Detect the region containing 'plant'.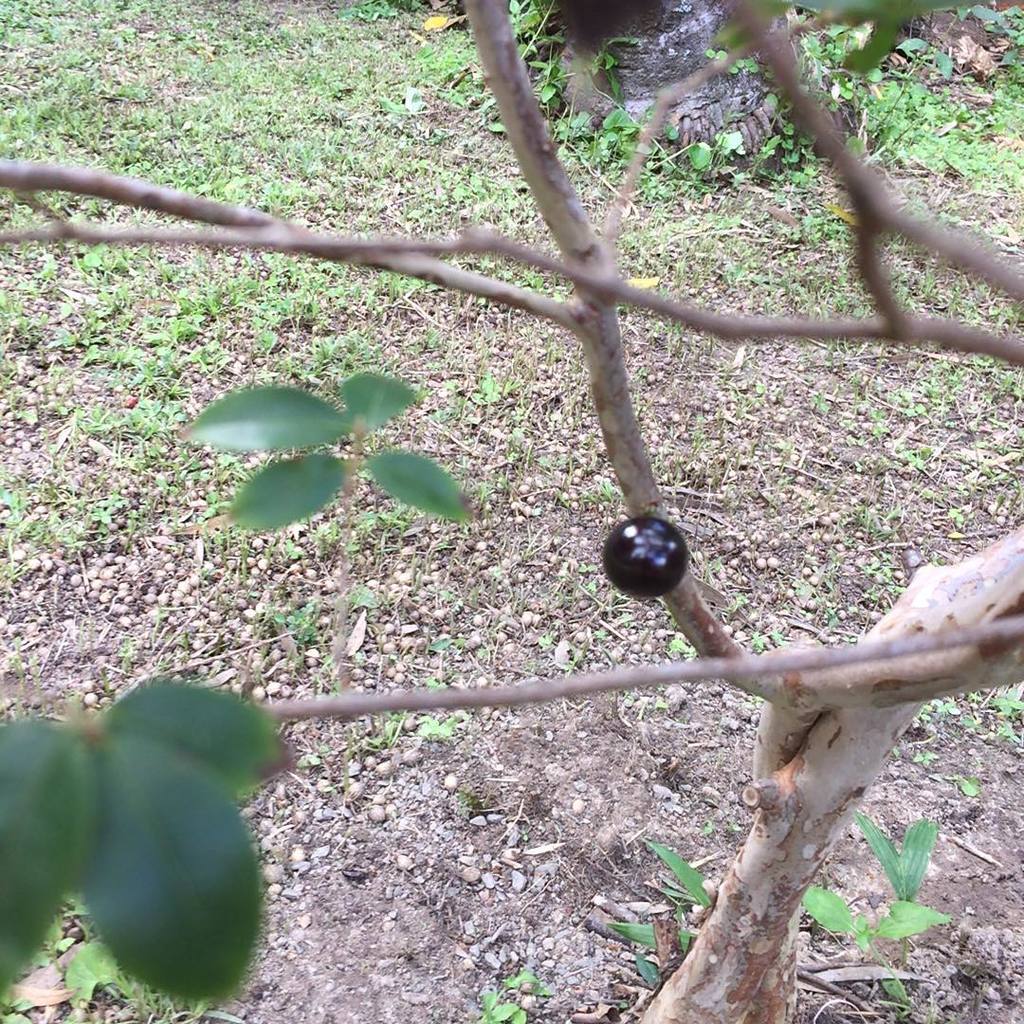
{"left": 347, "top": 583, "right": 382, "bottom": 613}.
